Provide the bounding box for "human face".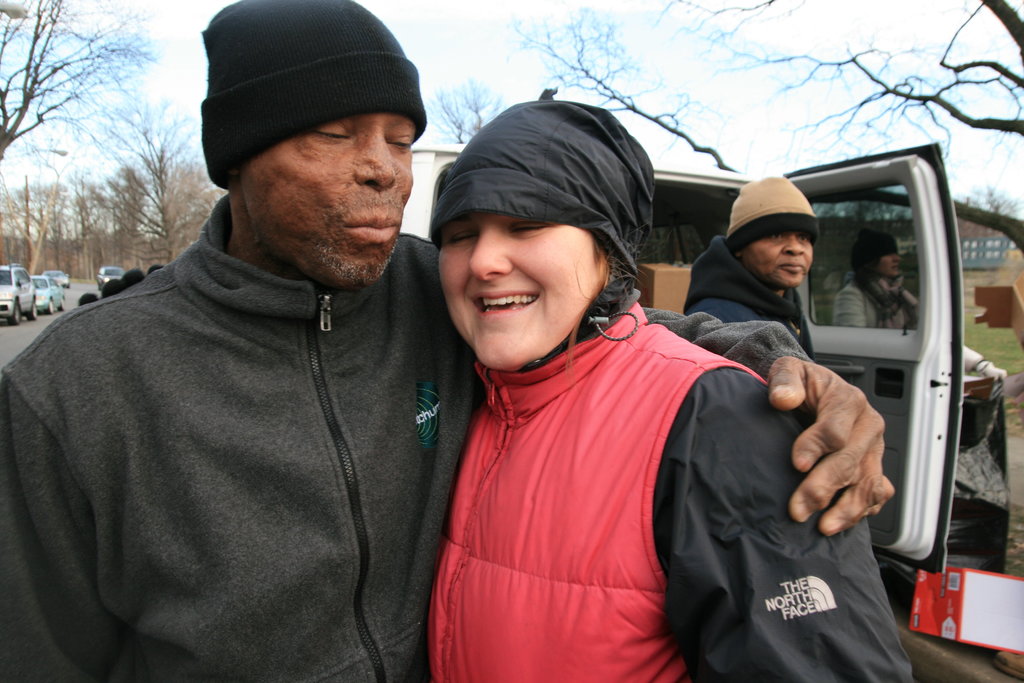
box=[753, 236, 804, 288].
